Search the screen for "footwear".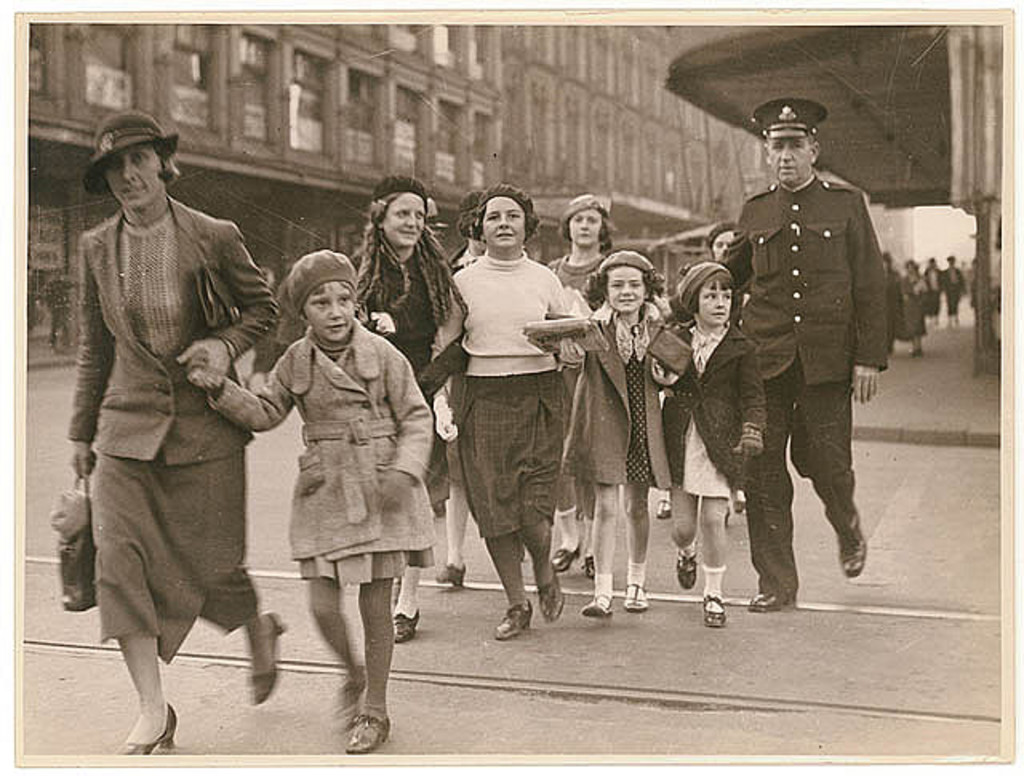
Found at locate(246, 610, 285, 702).
